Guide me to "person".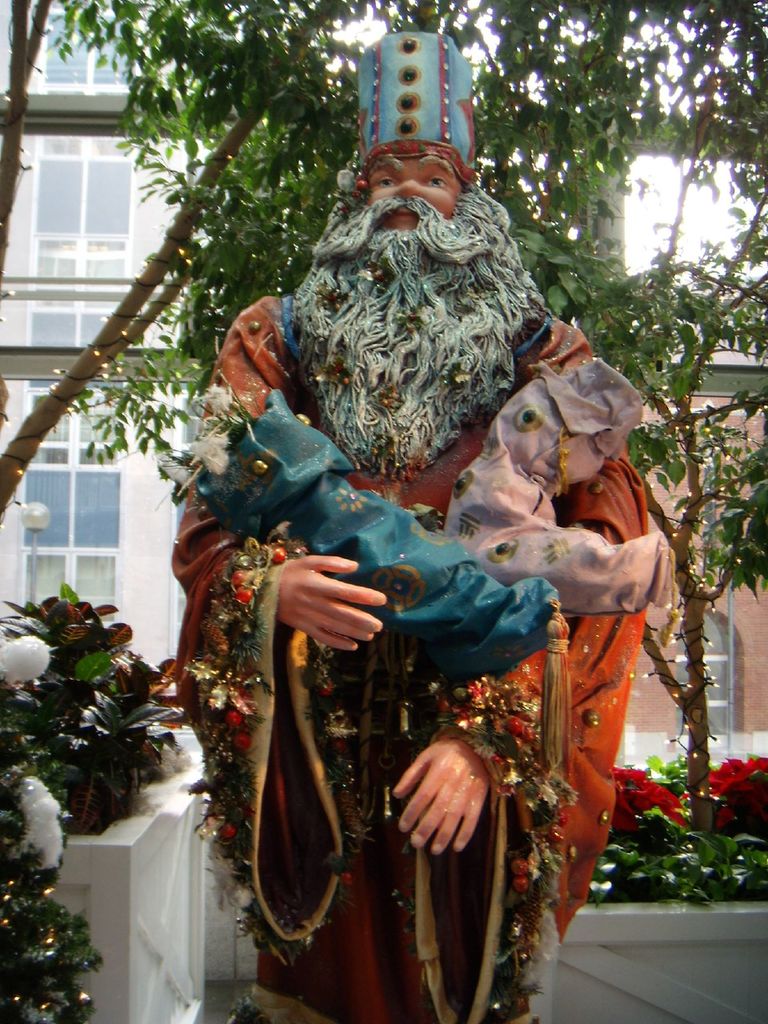
Guidance: BBox(189, 109, 609, 1021).
